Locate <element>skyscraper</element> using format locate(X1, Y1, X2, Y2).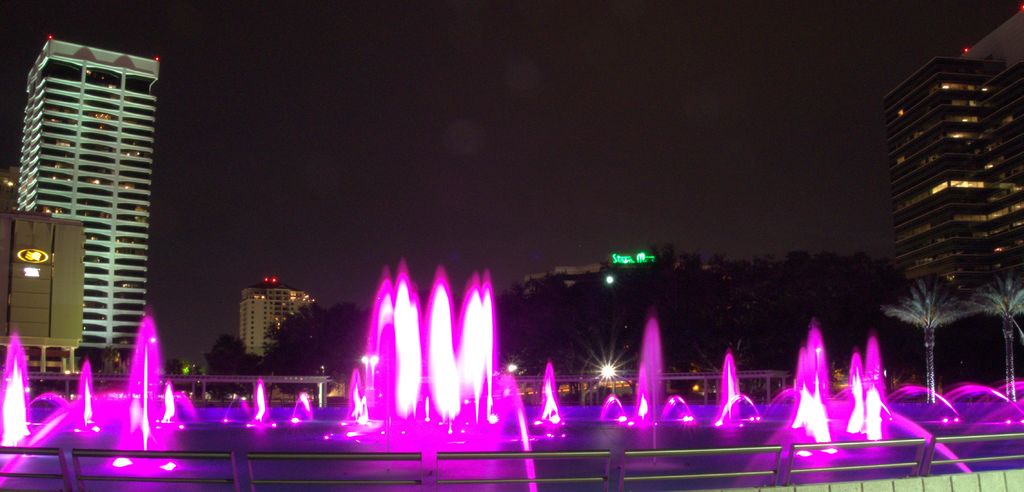
locate(888, 56, 1018, 300).
